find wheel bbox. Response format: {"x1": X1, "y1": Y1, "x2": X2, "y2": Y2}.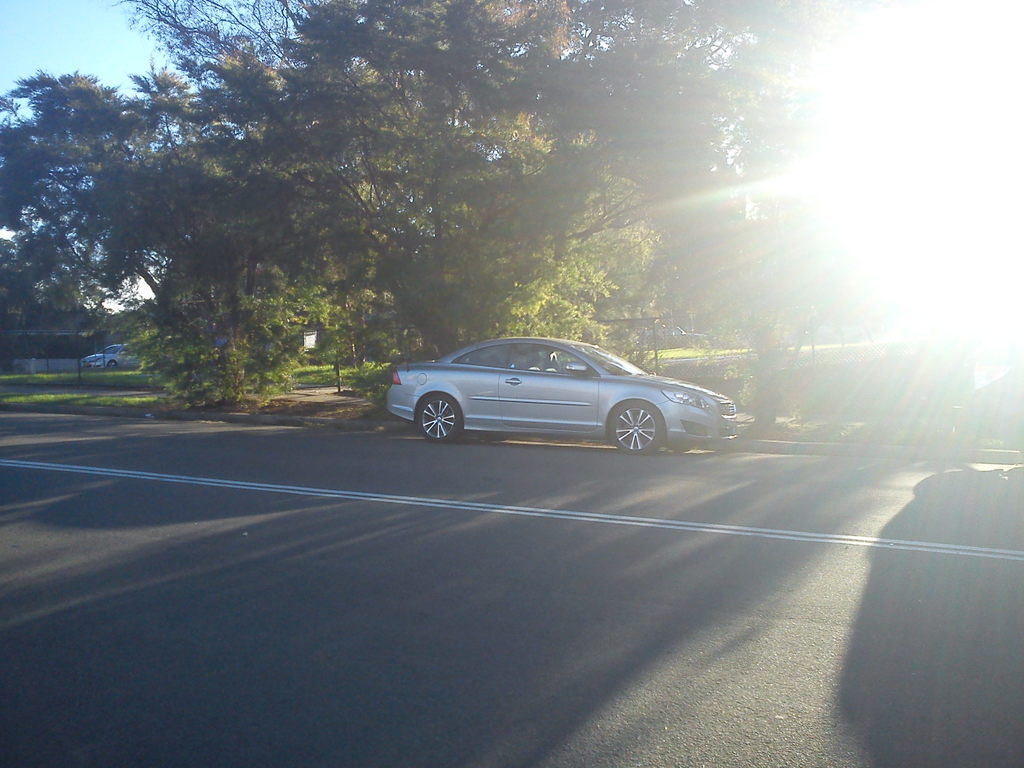
{"x1": 109, "y1": 359, "x2": 120, "y2": 370}.
